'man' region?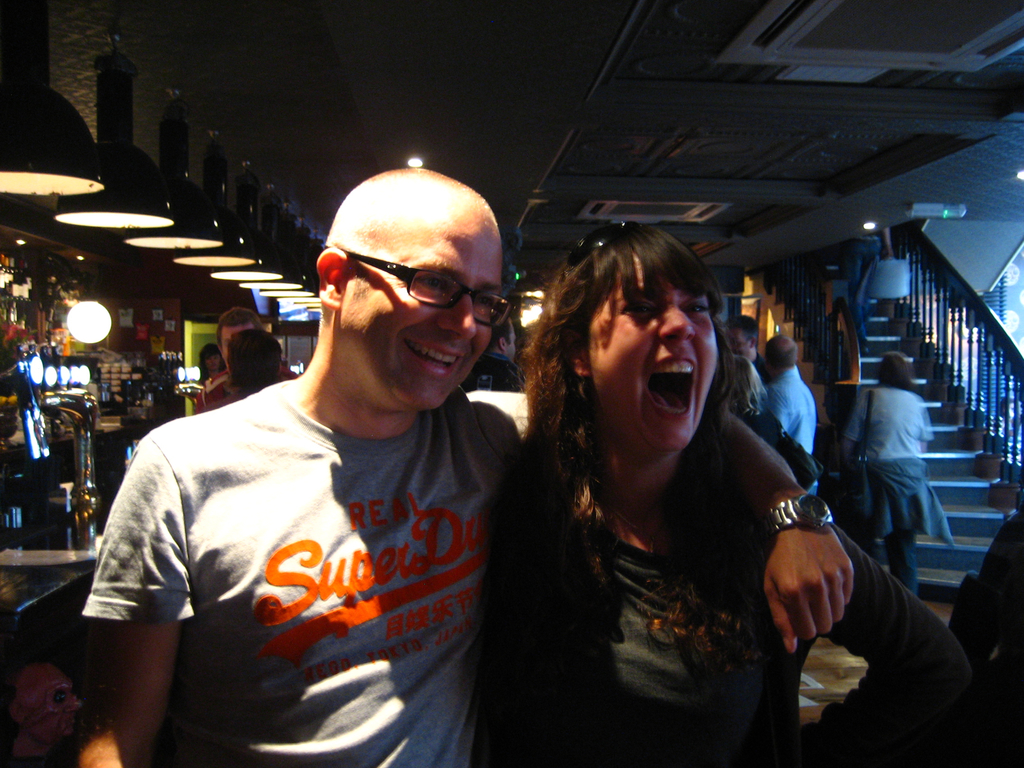
[left=73, top=166, right=854, bottom=767]
